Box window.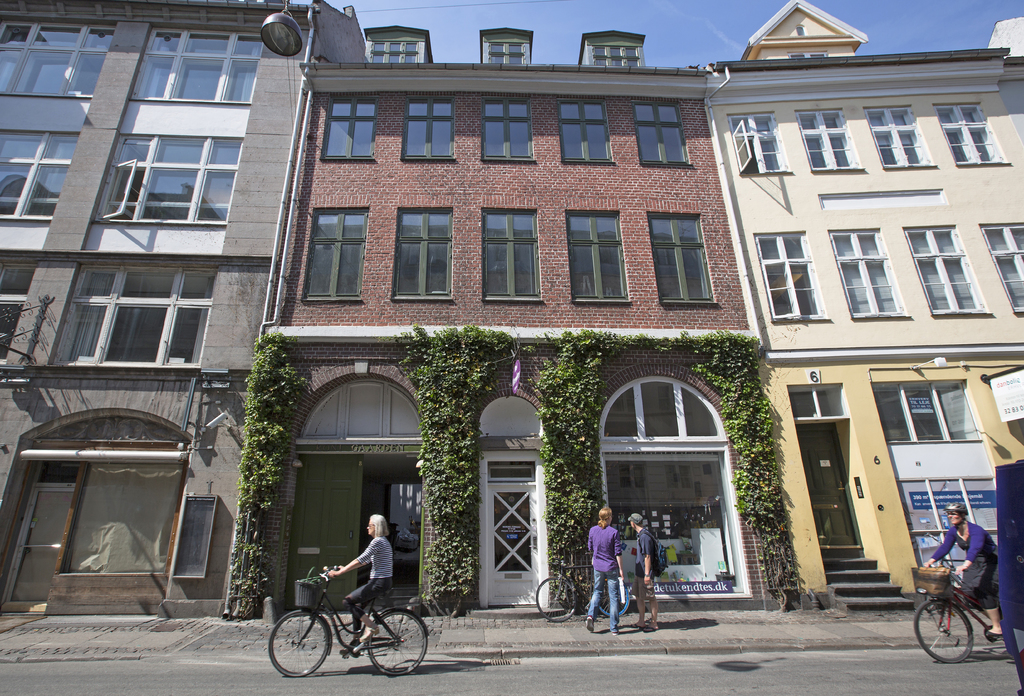
crop(557, 93, 614, 165).
